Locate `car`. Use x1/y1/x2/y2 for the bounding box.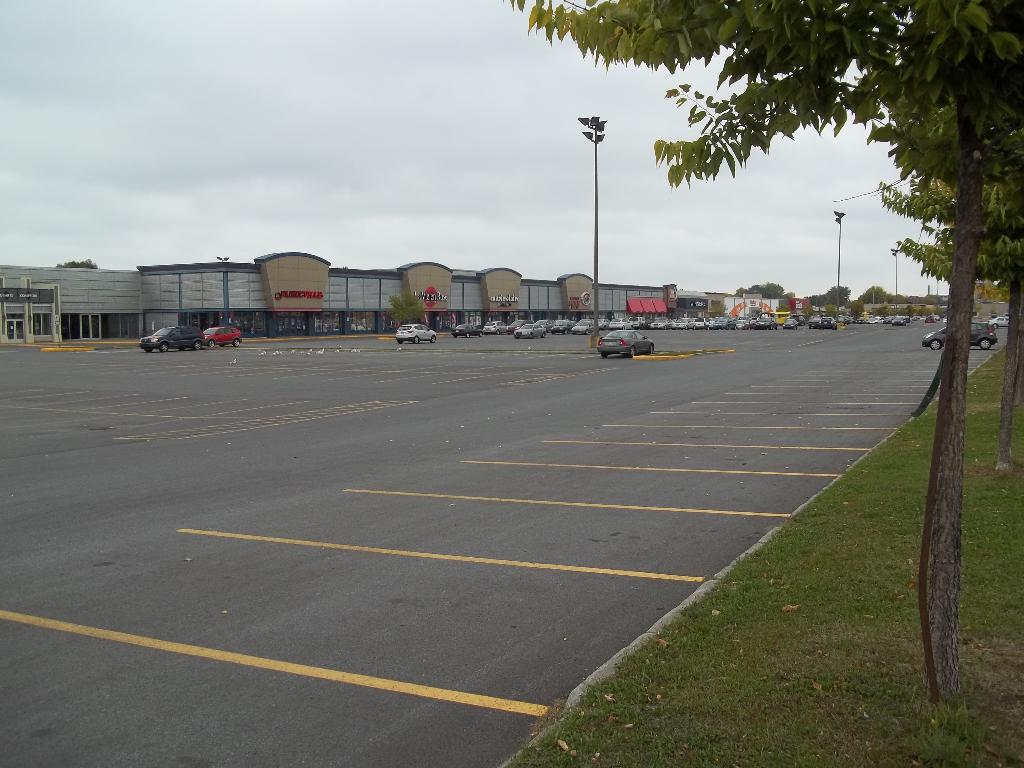
139/324/207/353.
